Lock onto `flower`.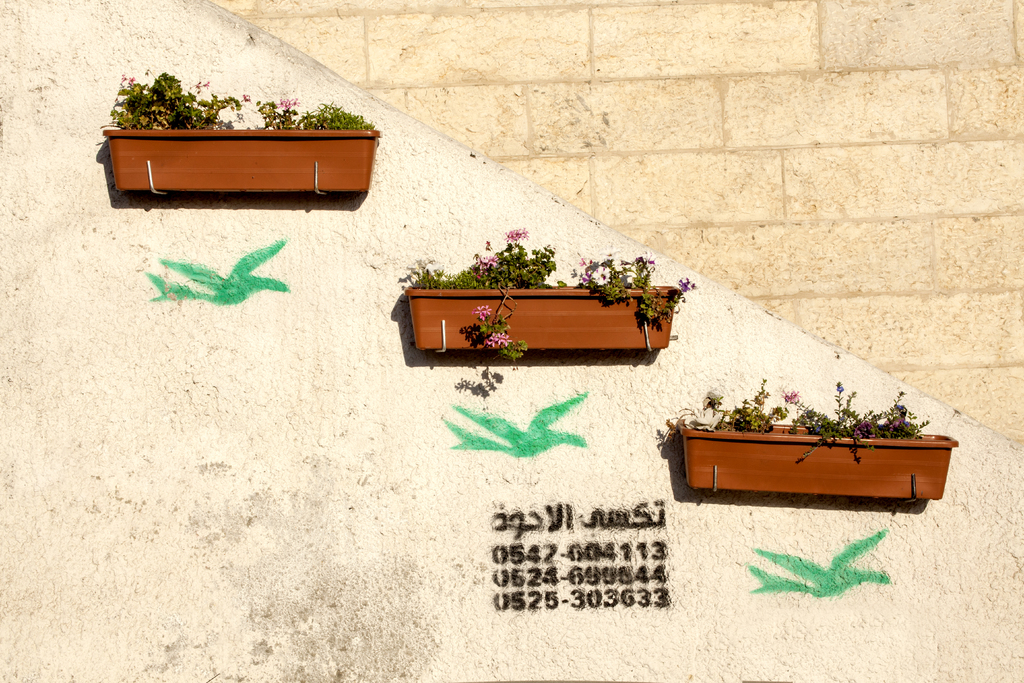
Locked: 477,253,497,273.
